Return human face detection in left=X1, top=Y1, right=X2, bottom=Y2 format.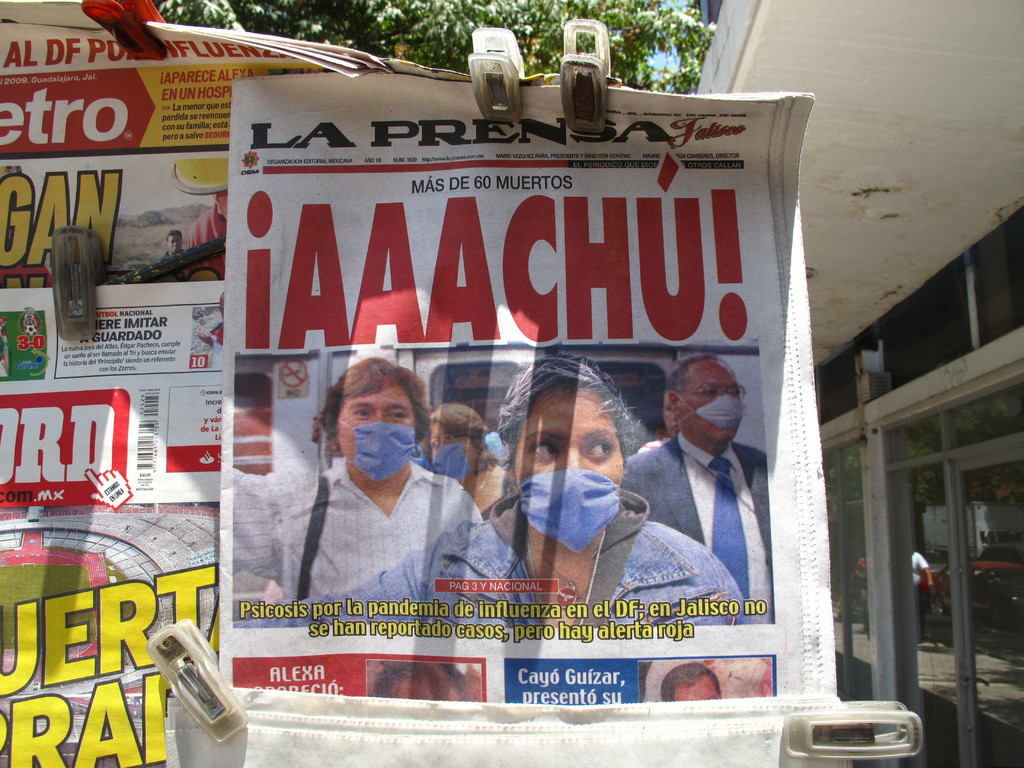
left=682, top=369, right=746, bottom=442.
